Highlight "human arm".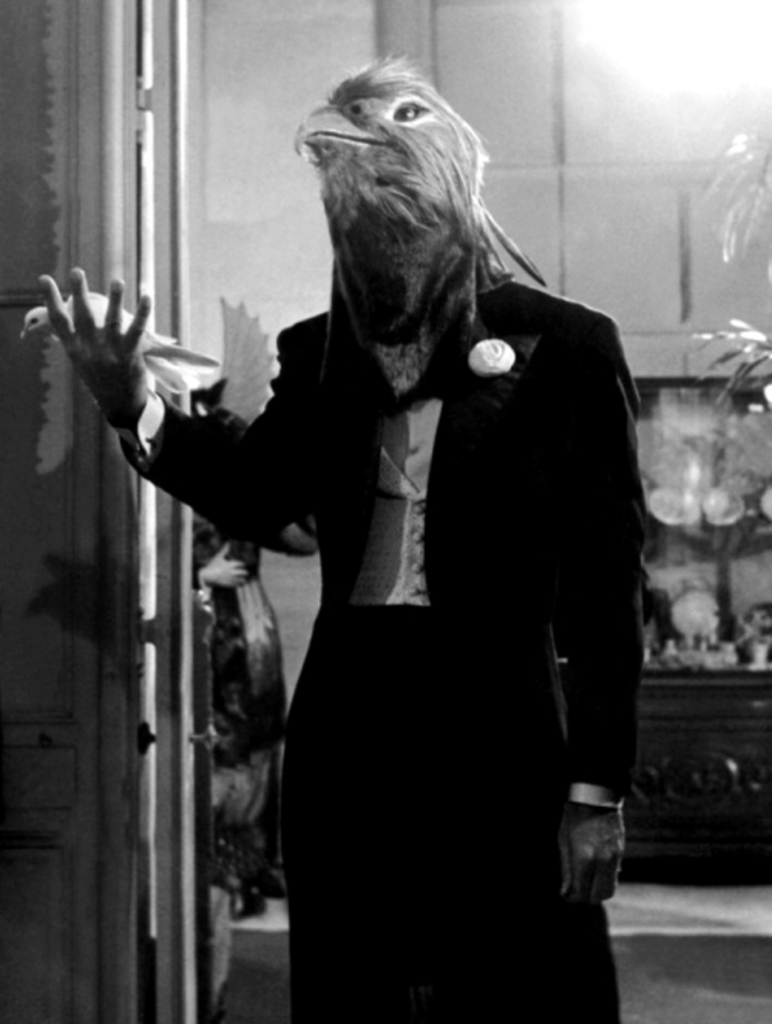
Highlighted region: {"x1": 542, "y1": 312, "x2": 639, "y2": 910}.
